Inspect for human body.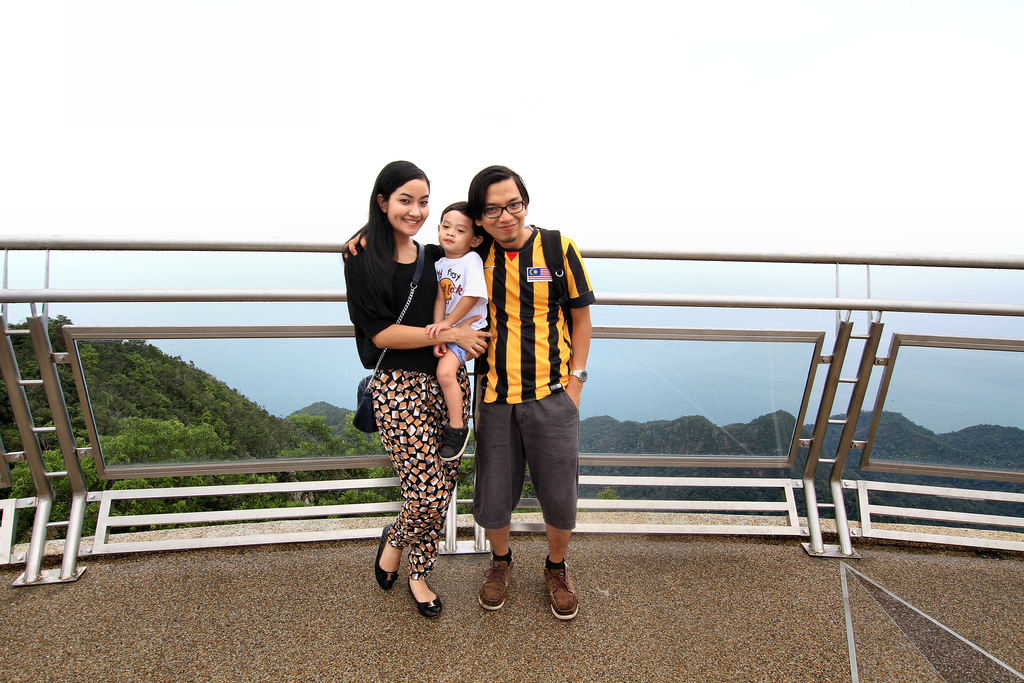
Inspection: (x1=429, y1=252, x2=490, y2=462).
